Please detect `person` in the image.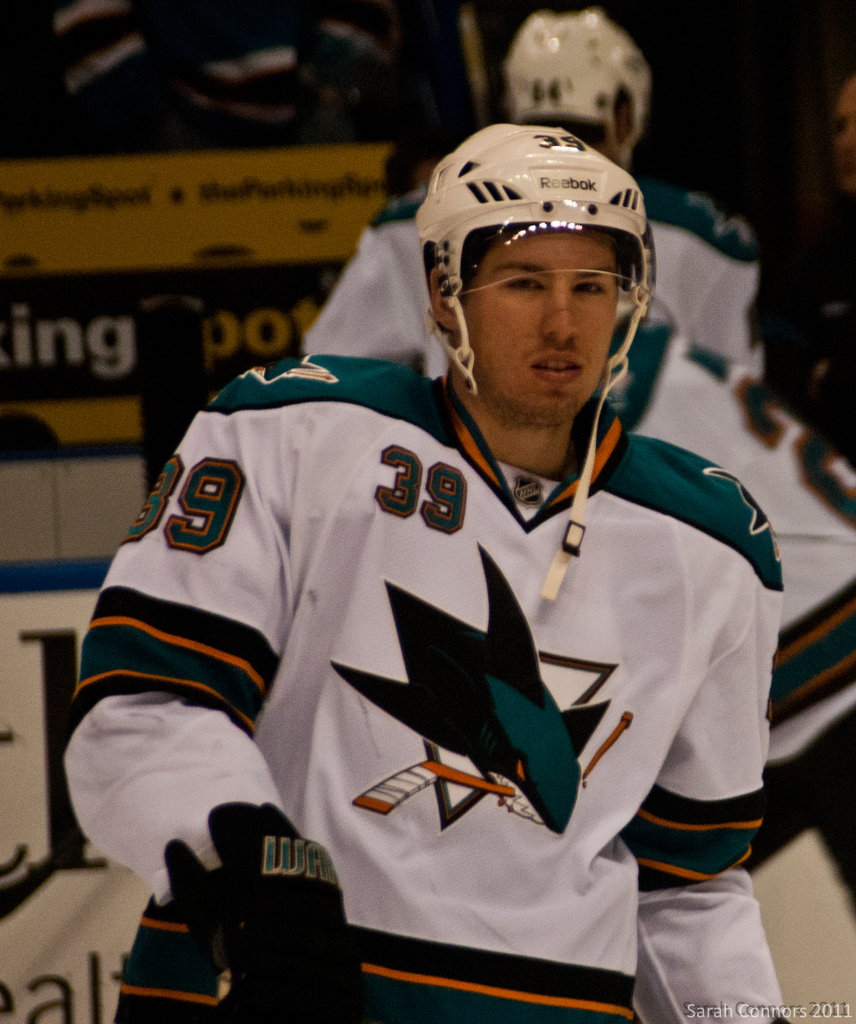
607:286:855:1023.
